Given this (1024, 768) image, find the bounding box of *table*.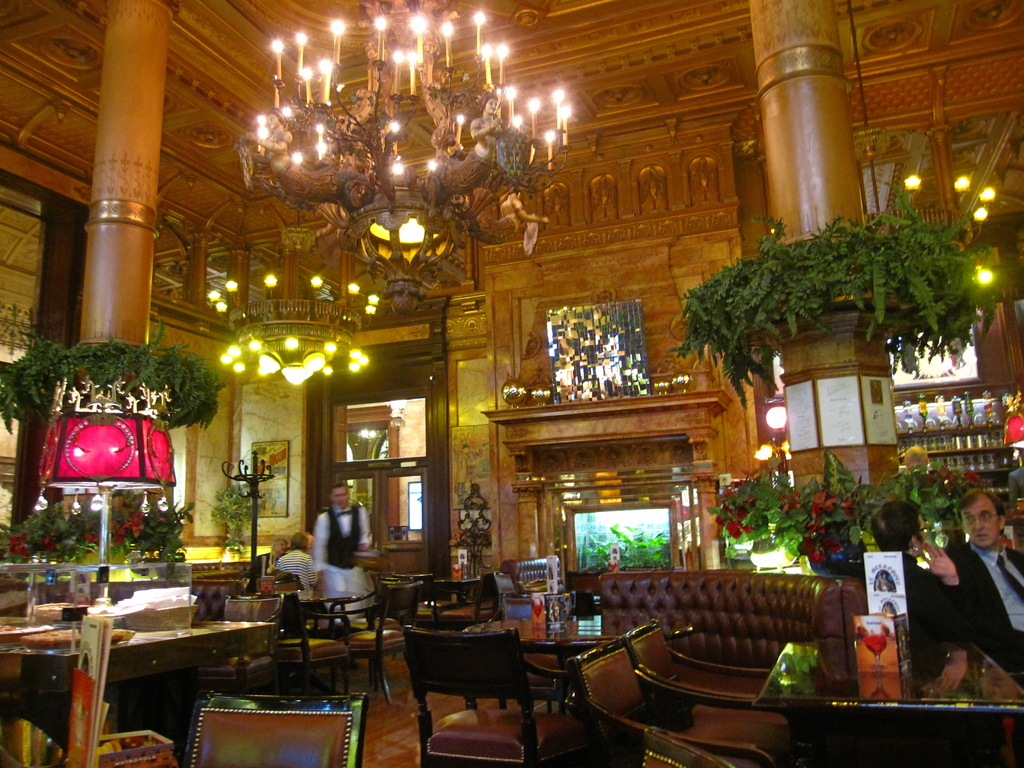
BBox(753, 634, 1023, 715).
